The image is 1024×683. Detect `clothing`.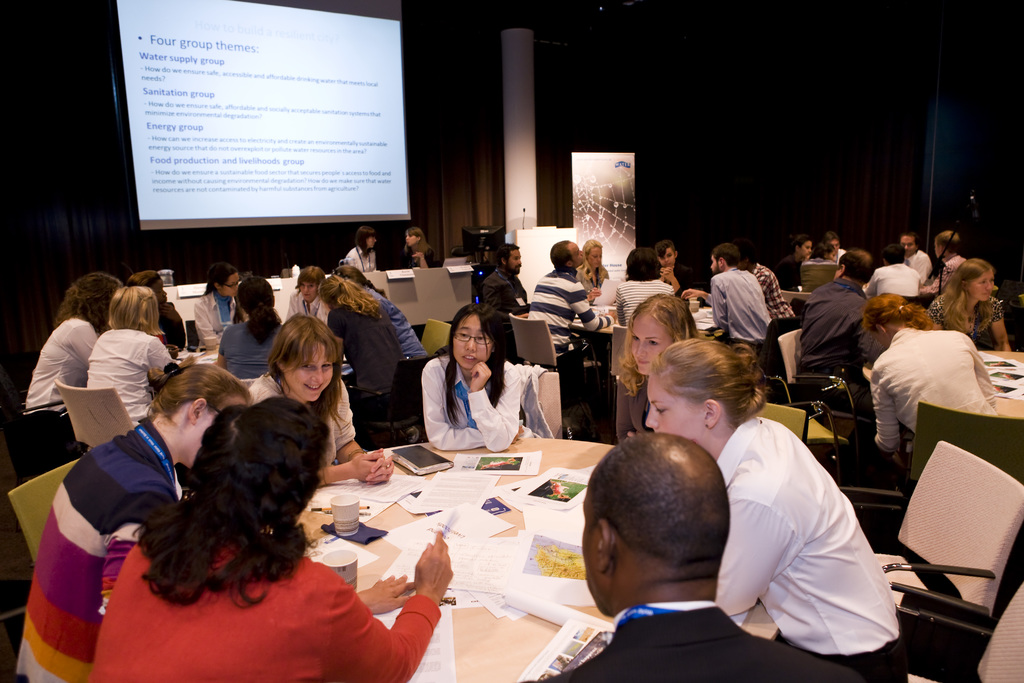
Detection: BBox(399, 245, 431, 270).
